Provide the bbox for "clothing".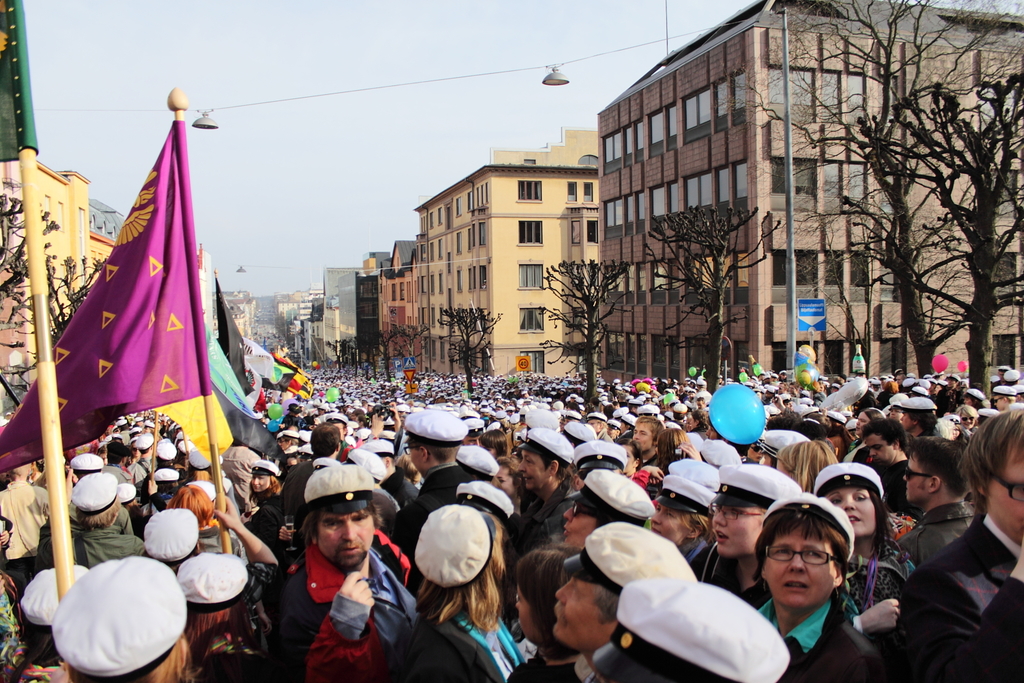
bbox(842, 551, 916, 617).
